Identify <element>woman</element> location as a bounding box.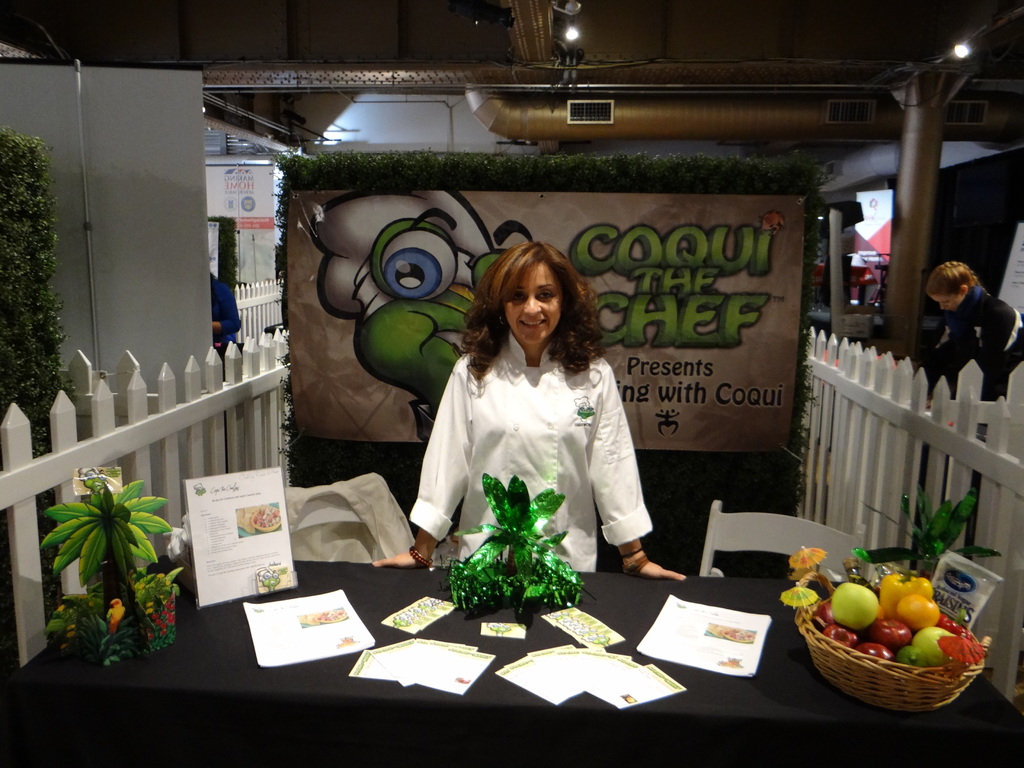
rect(925, 253, 1023, 407).
